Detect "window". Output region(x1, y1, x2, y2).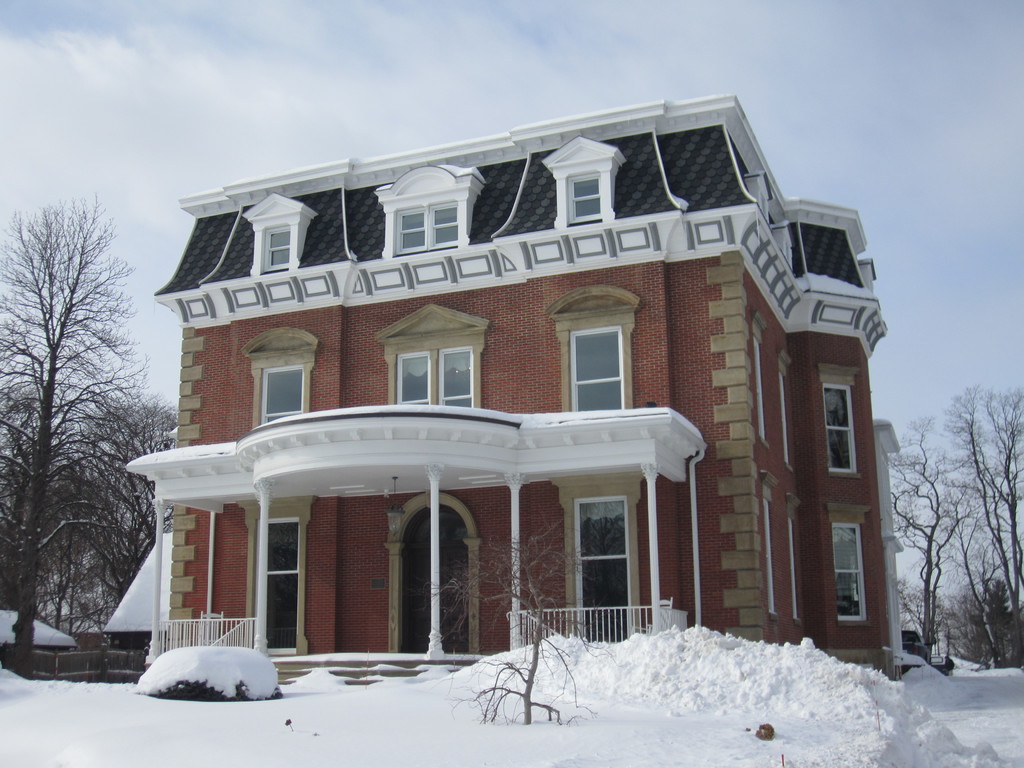
region(570, 310, 633, 413).
